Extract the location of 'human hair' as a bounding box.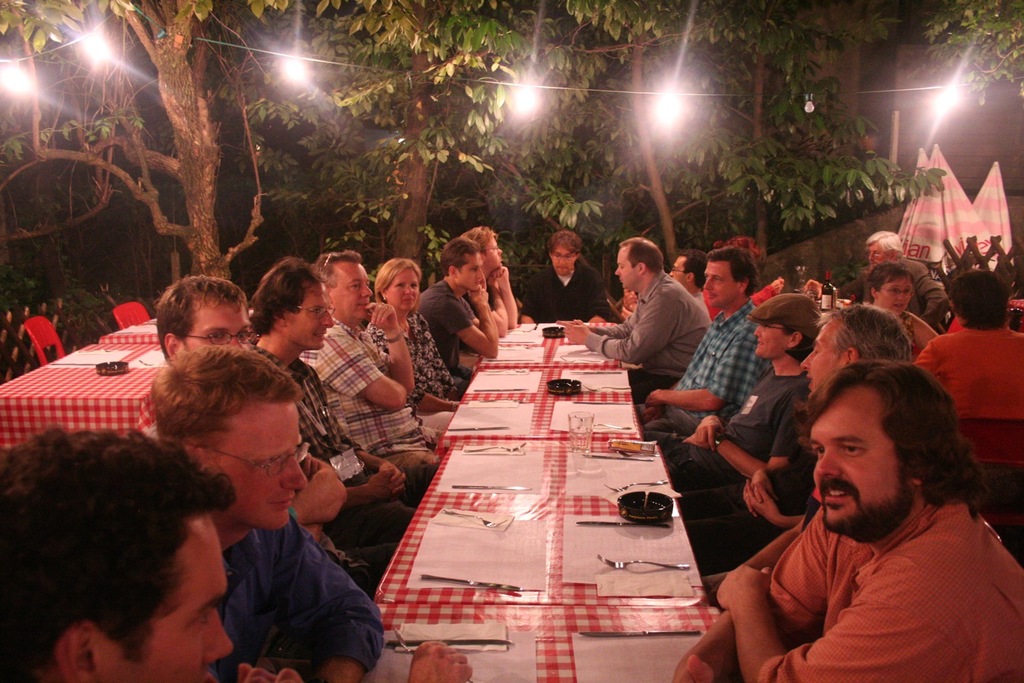
x1=806 y1=374 x2=964 y2=538.
